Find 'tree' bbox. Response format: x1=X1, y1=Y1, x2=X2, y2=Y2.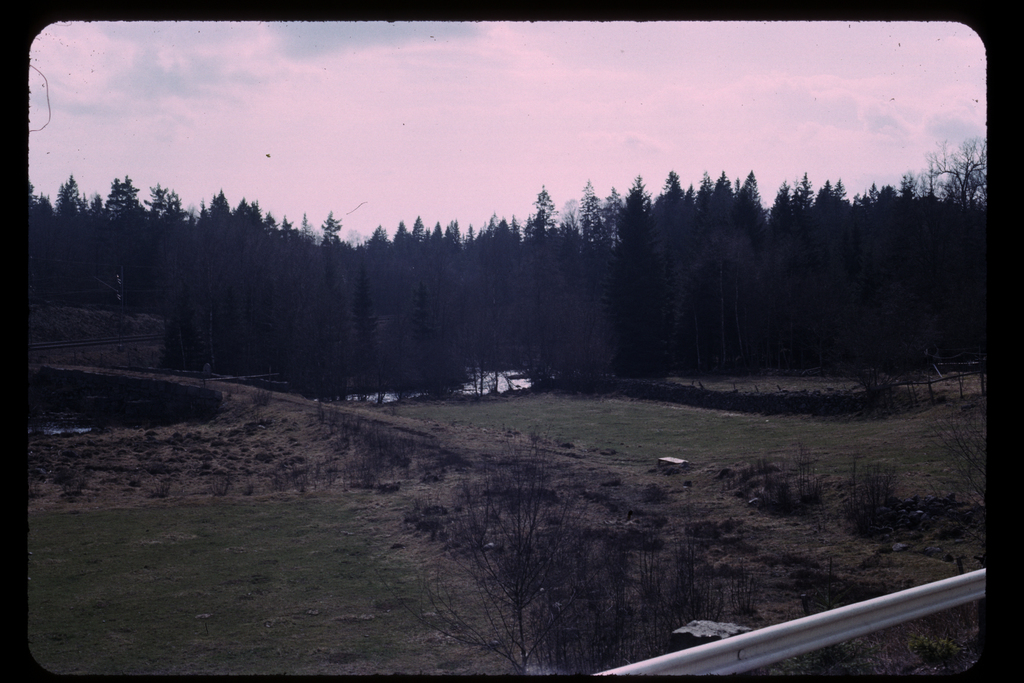
x1=25, y1=191, x2=56, y2=286.
